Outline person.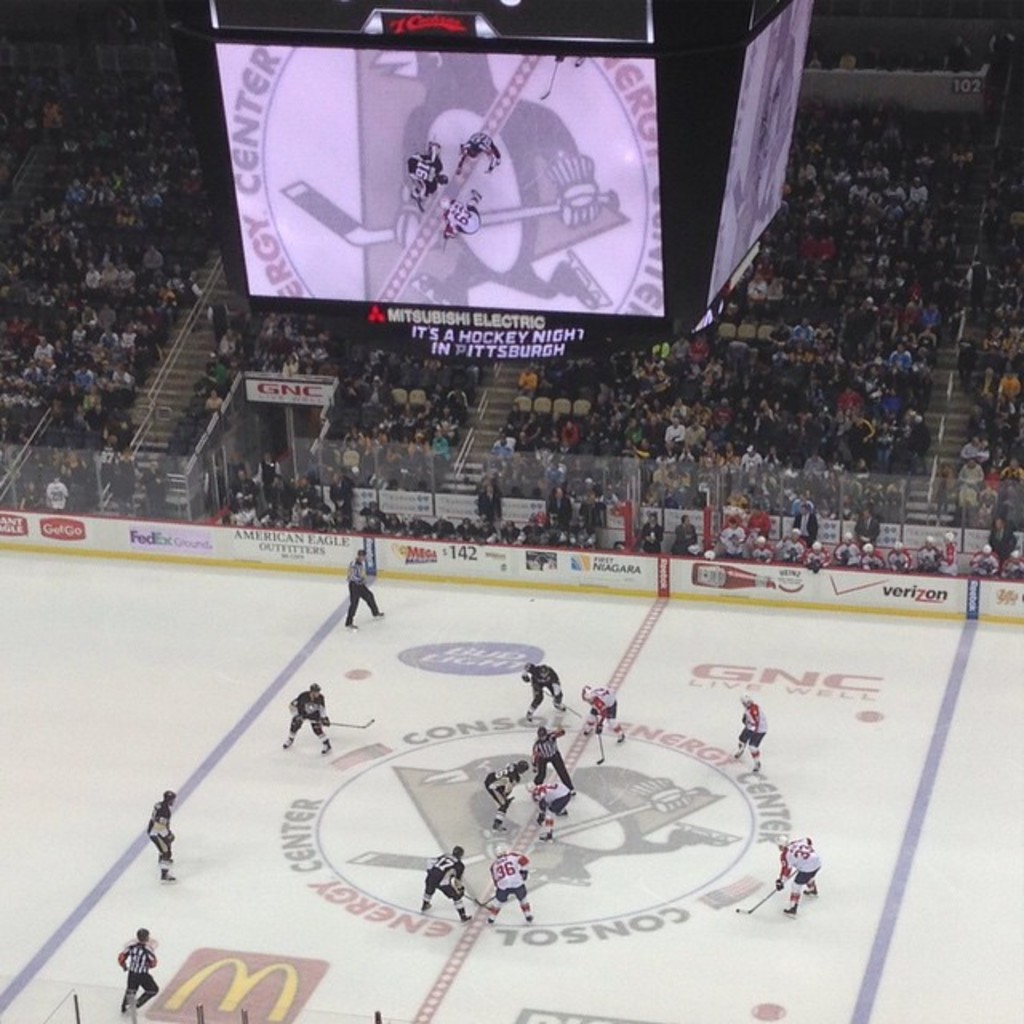
Outline: x1=485, y1=758, x2=531, y2=834.
